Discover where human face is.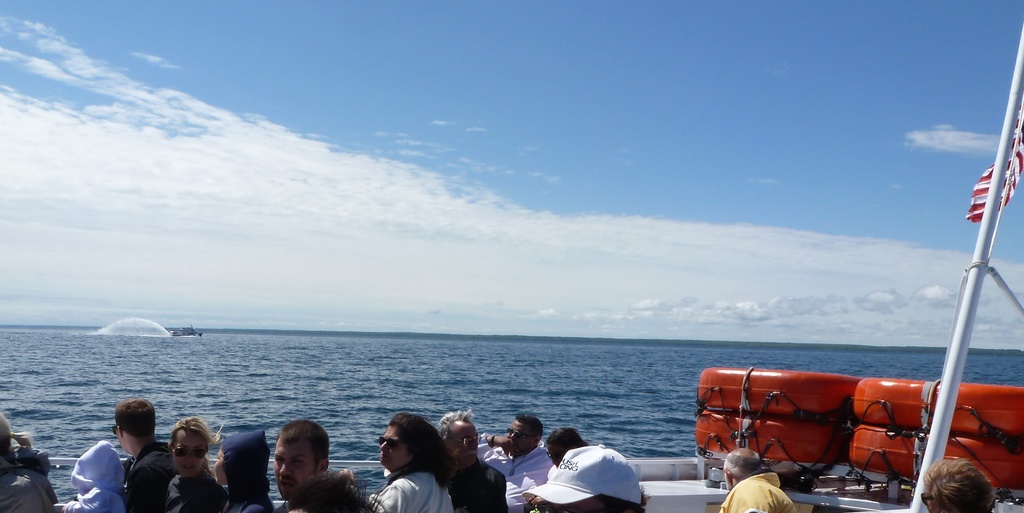
Discovered at bbox=[271, 441, 317, 500].
